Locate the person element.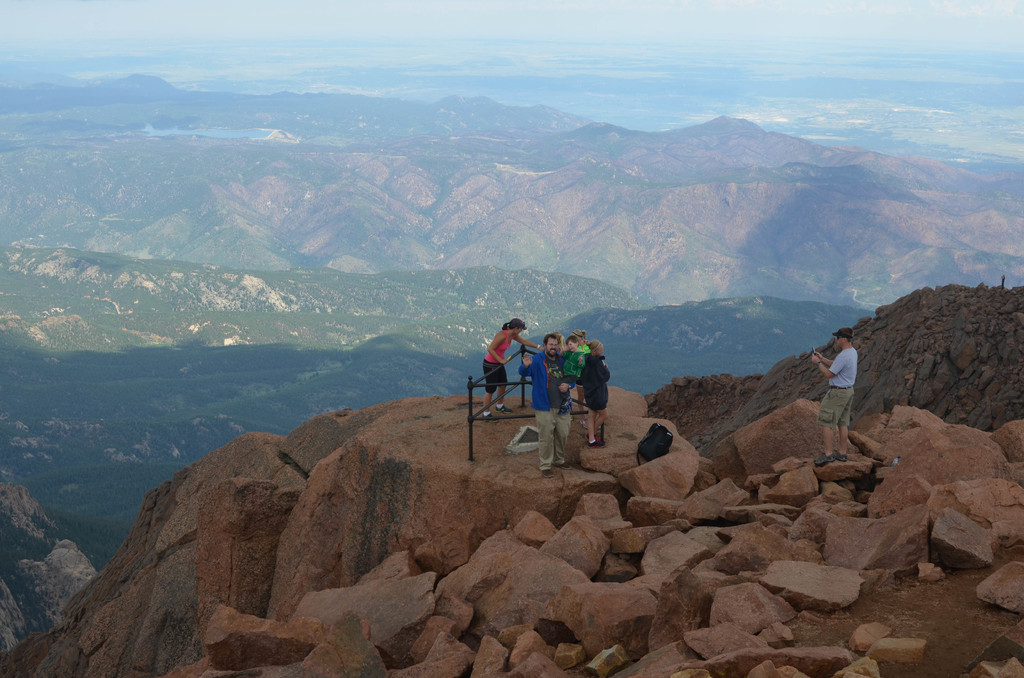
Element bbox: (left=808, top=322, right=858, bottom=464).
